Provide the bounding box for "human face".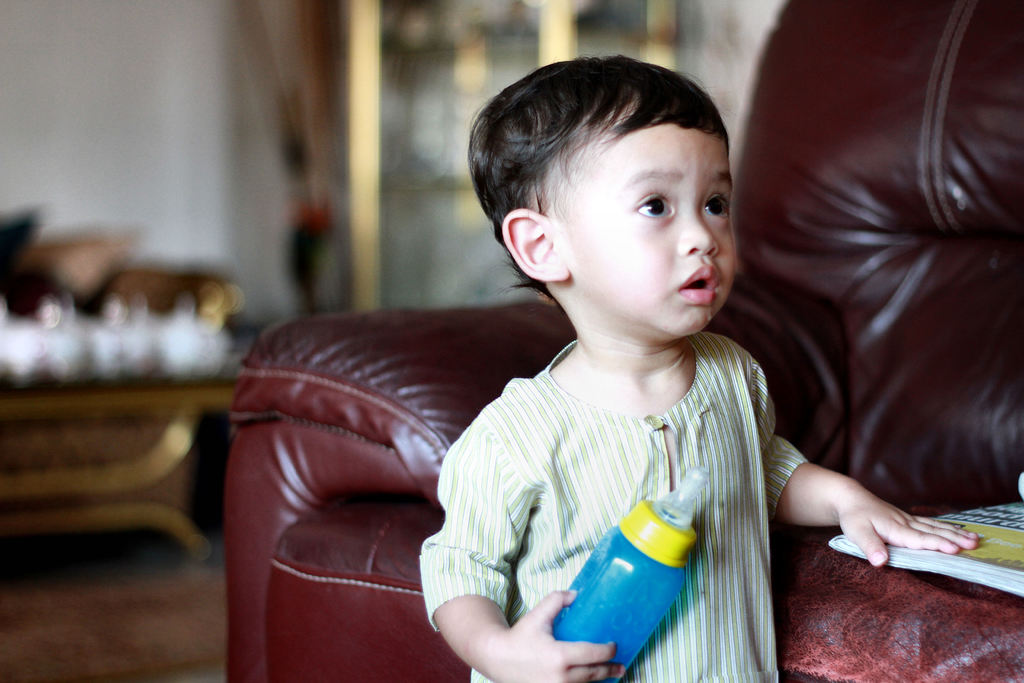
(left=576, top=123, right=741, bottom=332).
